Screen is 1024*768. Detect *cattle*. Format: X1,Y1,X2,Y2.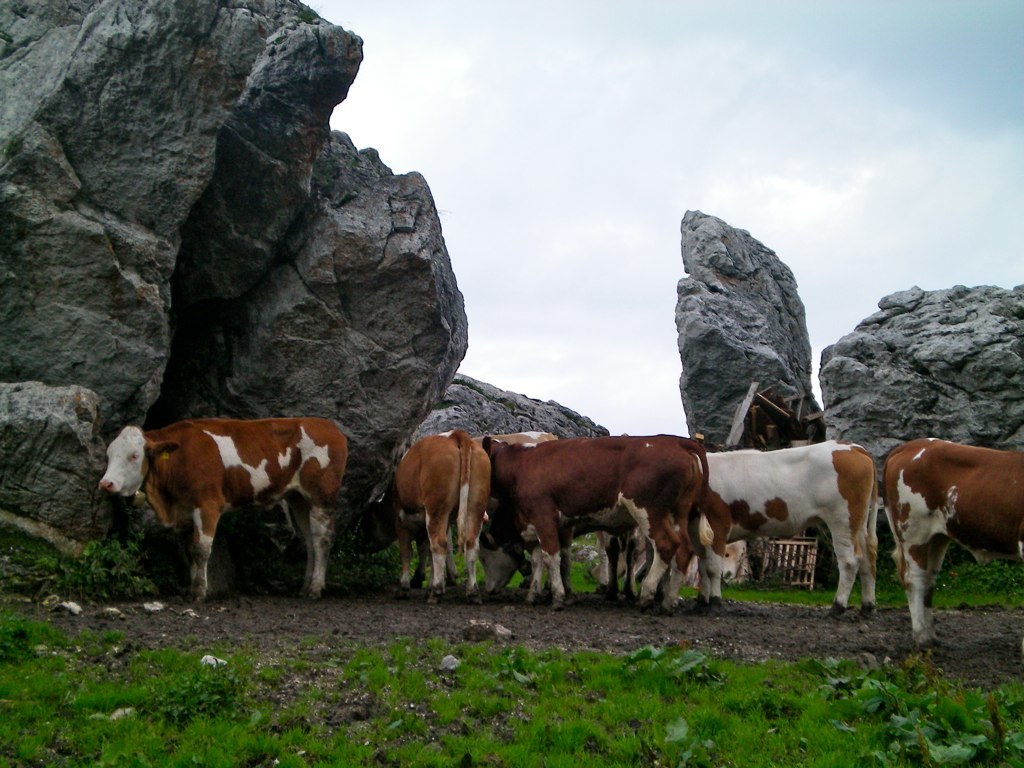
396,432,497,598.
